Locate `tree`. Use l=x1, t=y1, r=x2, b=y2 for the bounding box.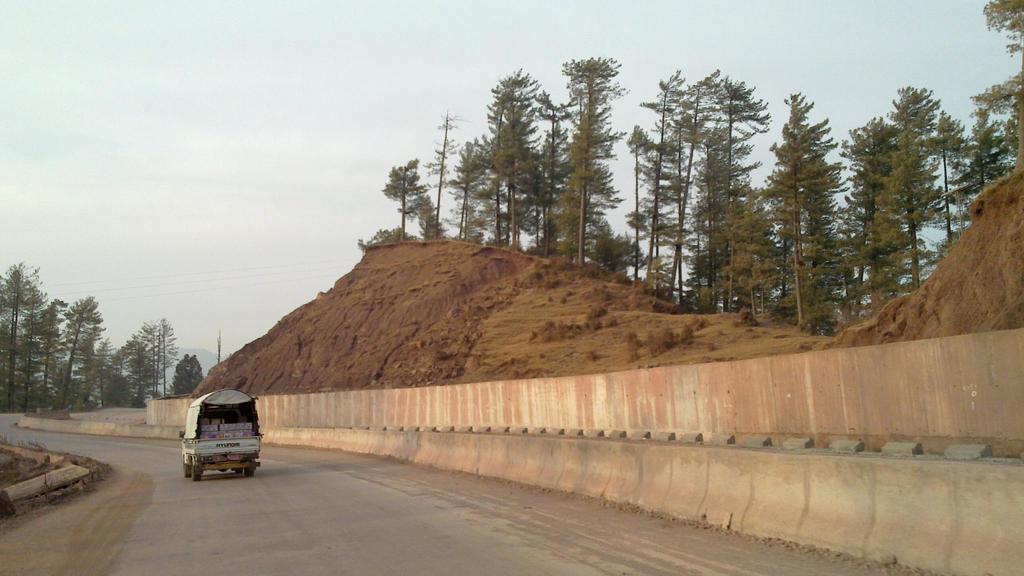
l=0, t=250, r=45, b=415.
